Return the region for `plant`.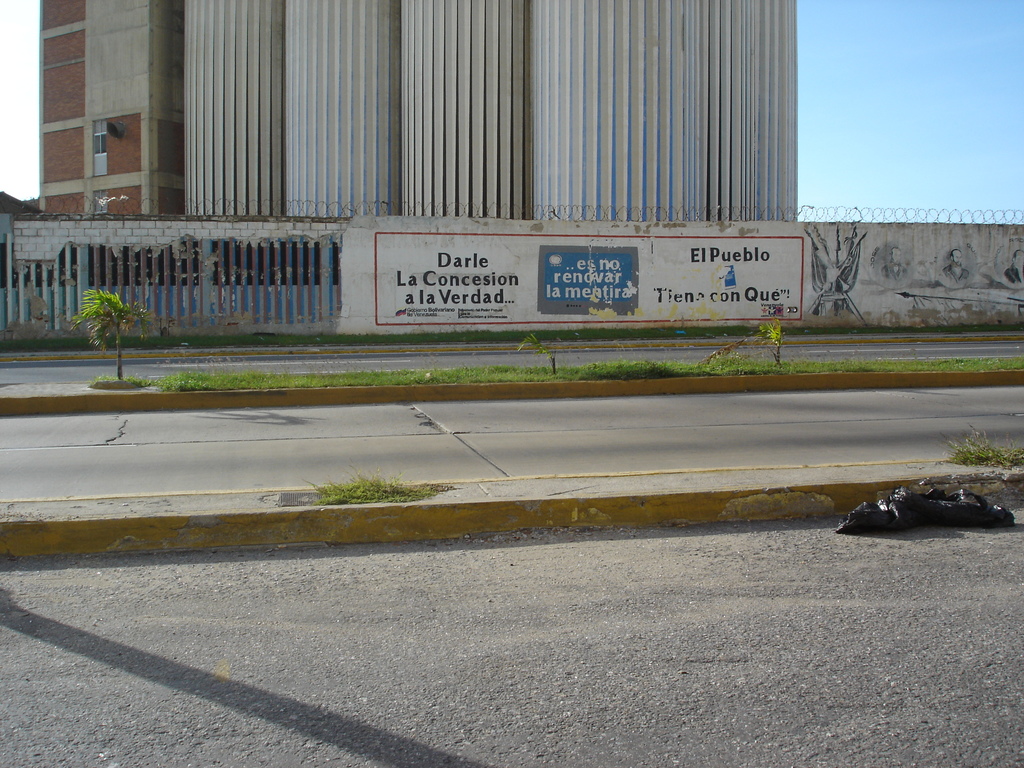
(67,287,154,390).
